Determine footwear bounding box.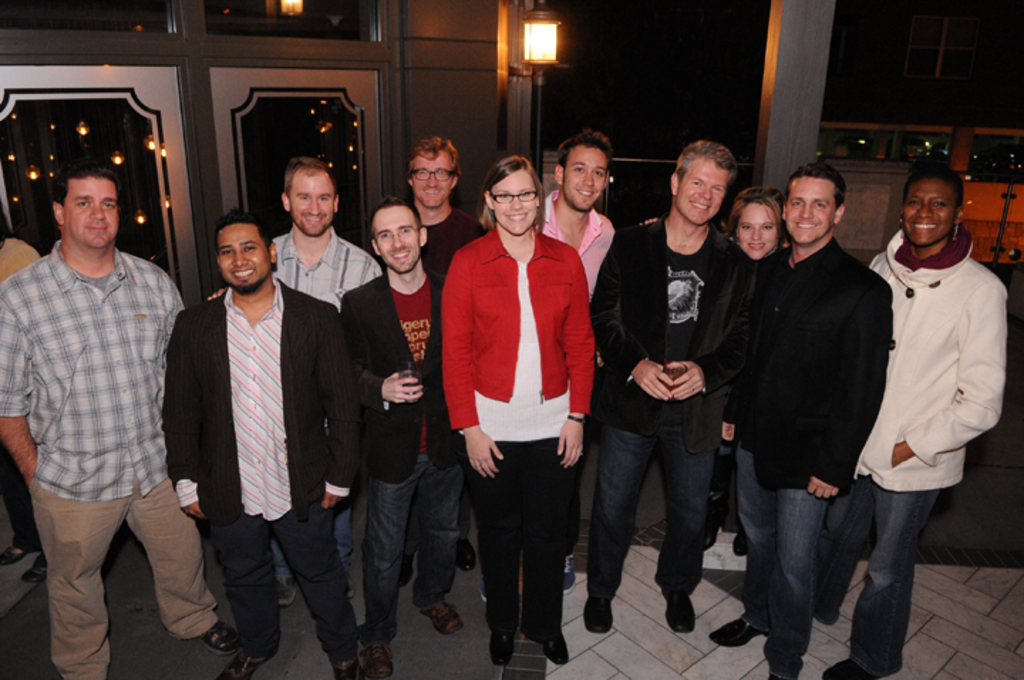
Determined: <bbox>417, 597, 464, 633</bbox>.
